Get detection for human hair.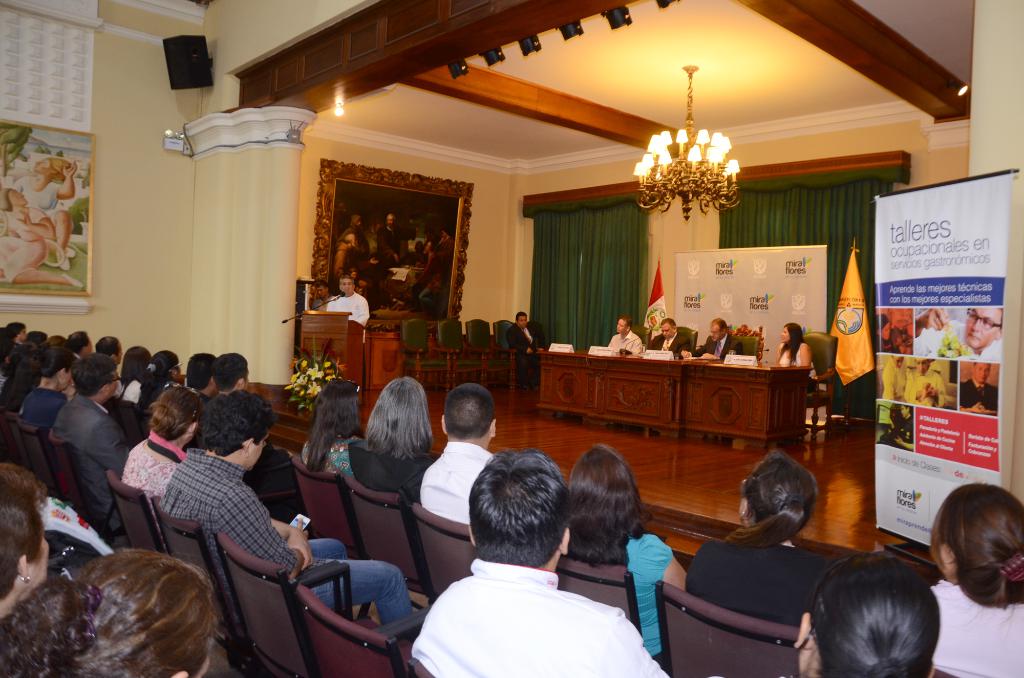
Detection: pyautogui.locateOnScreen(660, 316, 676, 328).
